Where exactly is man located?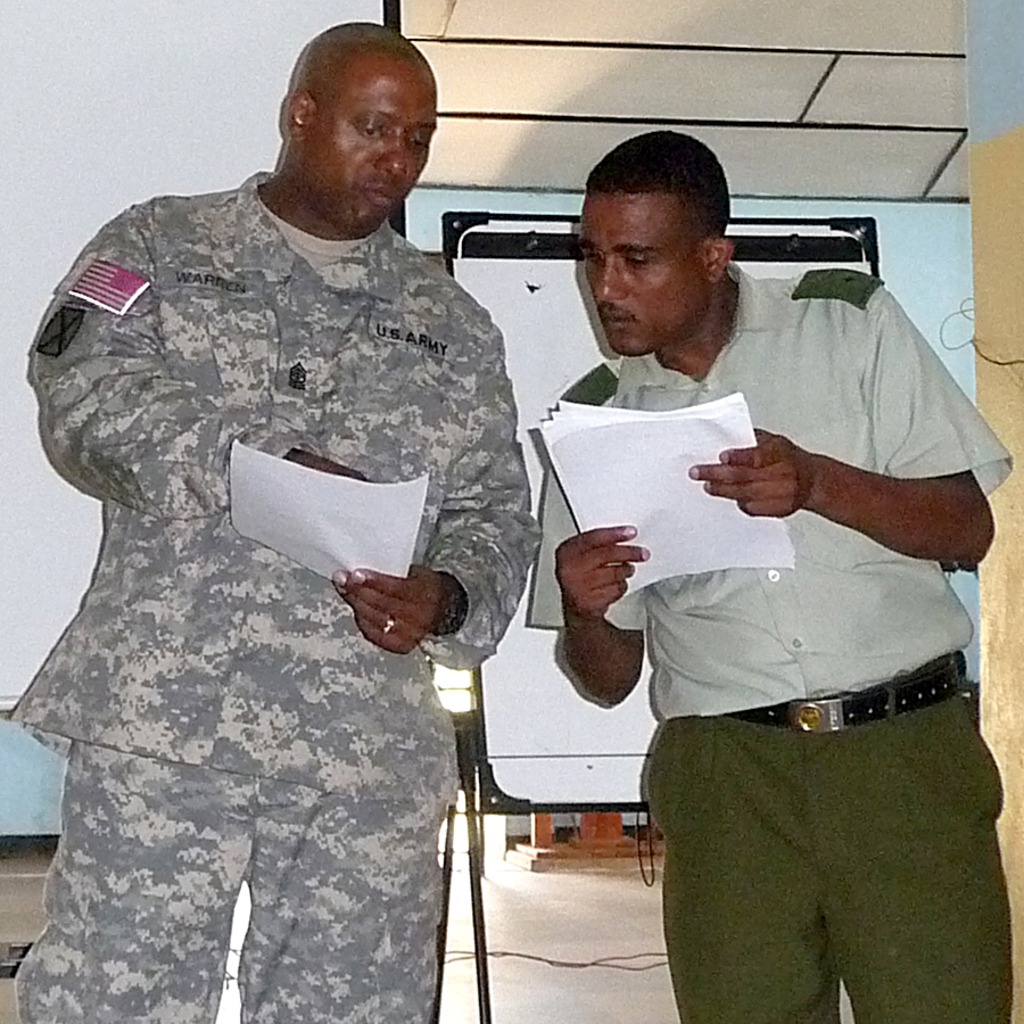
Its bounding box is 24, 8, 593, 1005.
